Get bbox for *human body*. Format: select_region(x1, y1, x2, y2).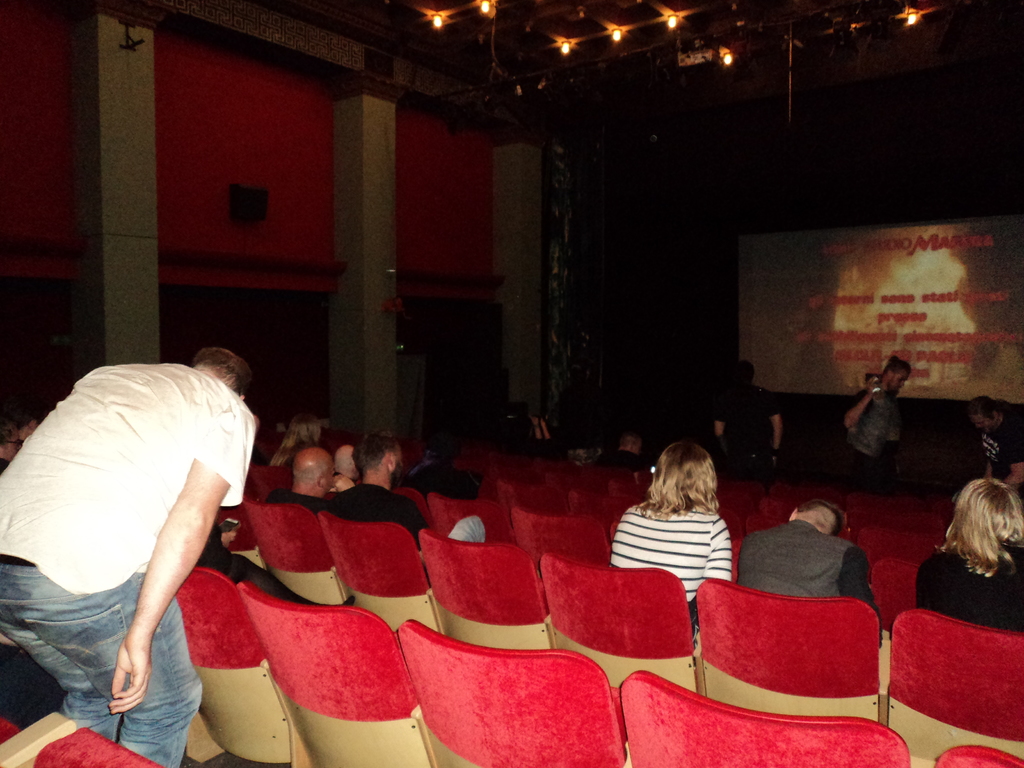
select_region(963, 382, 1022, 481).
